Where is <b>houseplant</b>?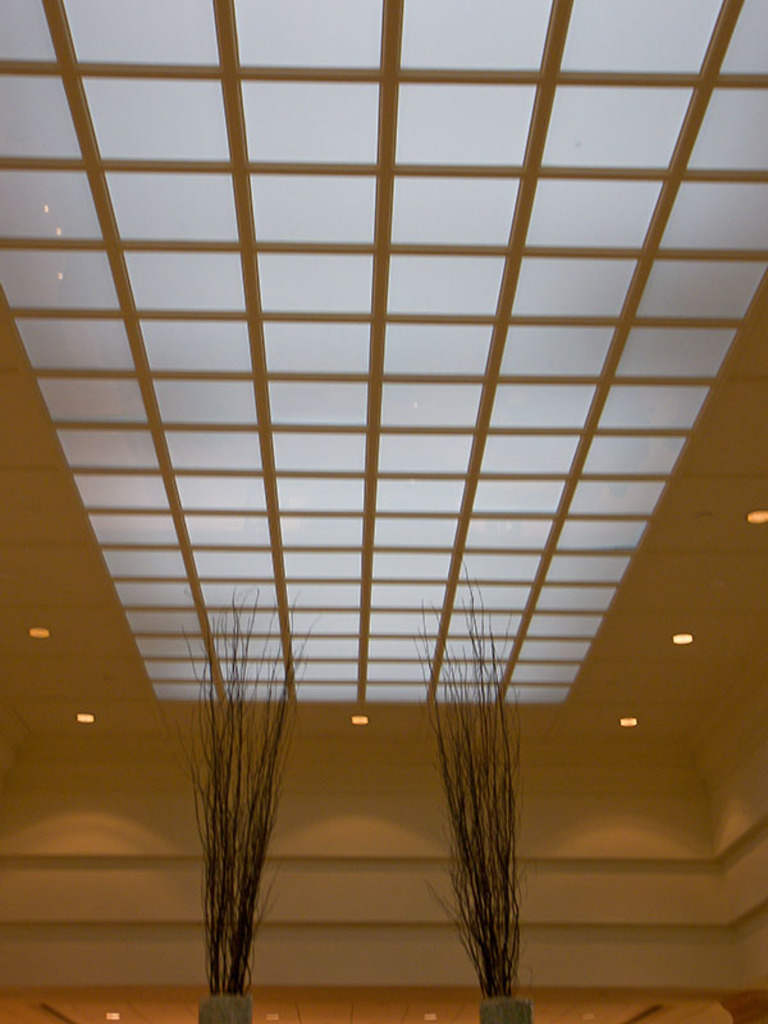
(193,580,328,1023).
